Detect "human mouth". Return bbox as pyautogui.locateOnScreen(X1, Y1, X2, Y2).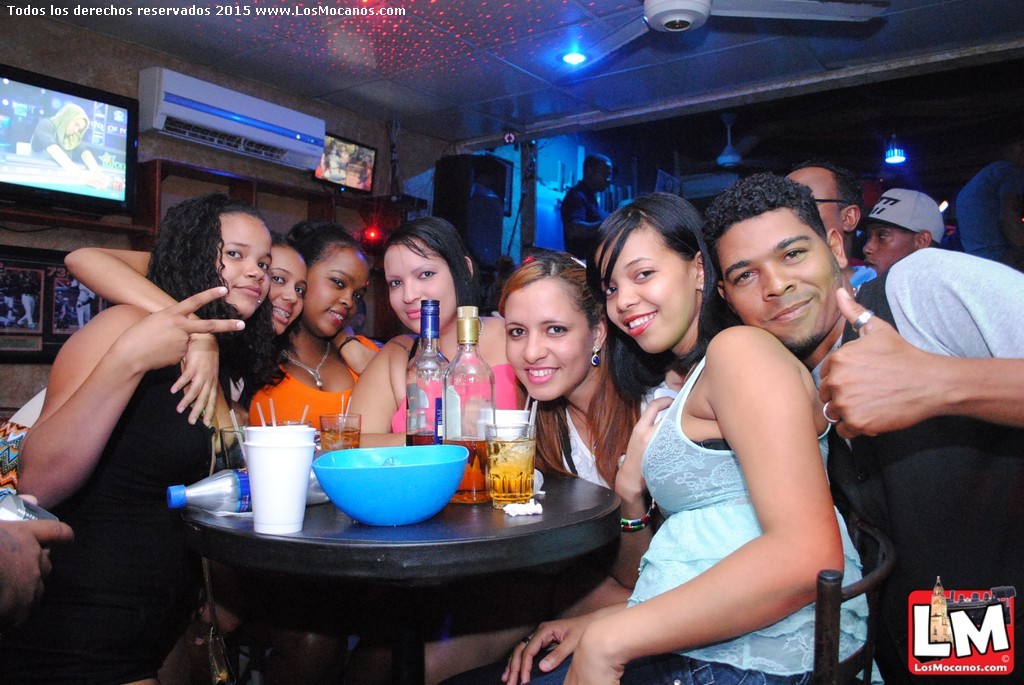
pyautogui.locateOnScreen(622, 305, 655, 333).
